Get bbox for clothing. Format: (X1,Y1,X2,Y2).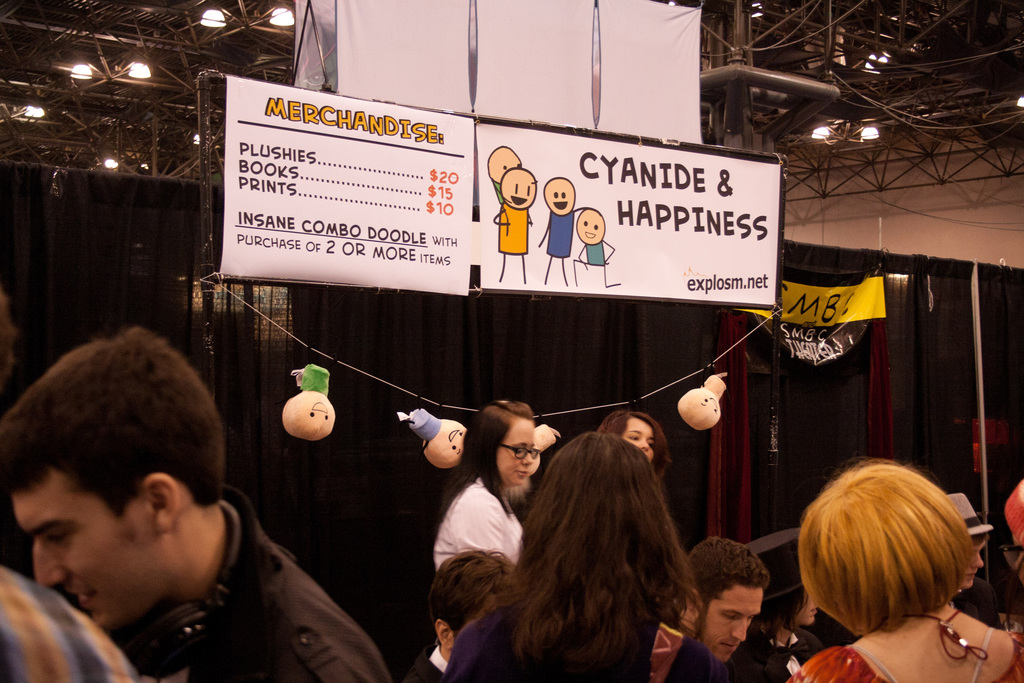
(0,562,143,682).
